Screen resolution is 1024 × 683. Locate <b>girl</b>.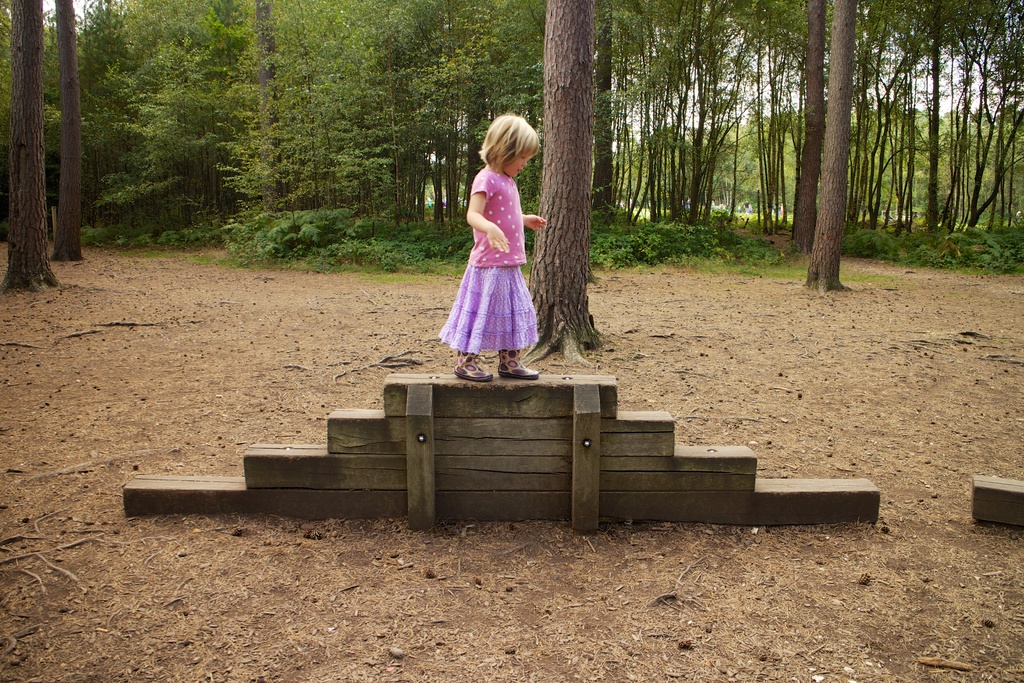
box(441, 115, 552, 381).
